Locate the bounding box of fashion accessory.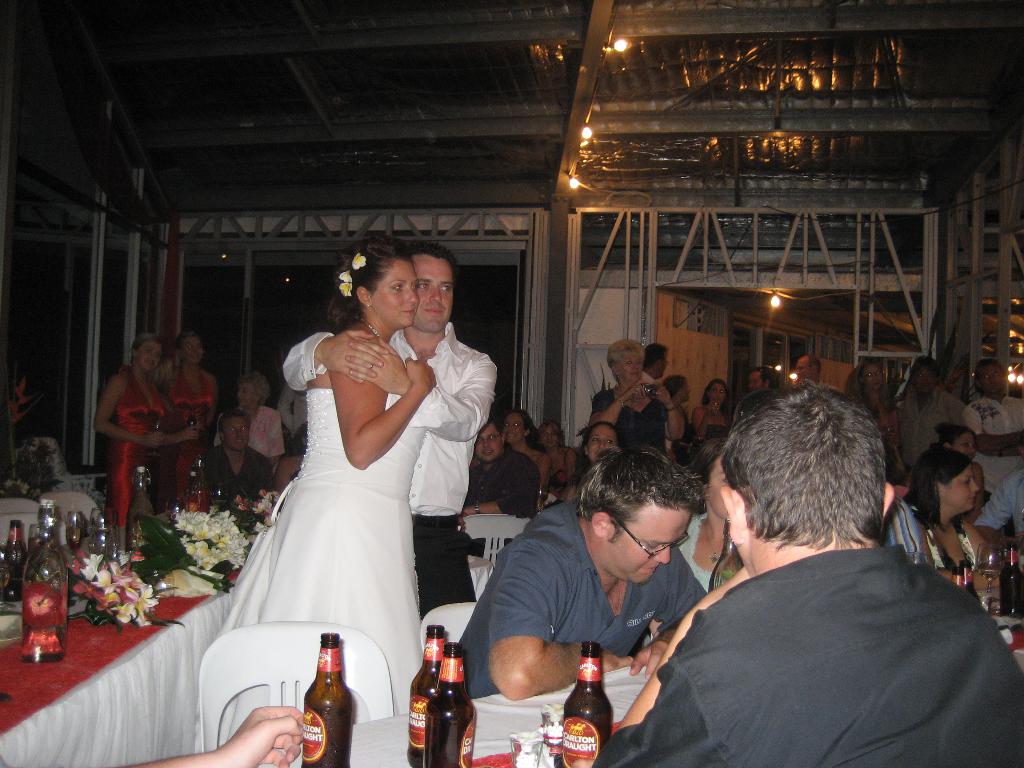
Bounding box: <region>473, 500, 482, 516</region>.
